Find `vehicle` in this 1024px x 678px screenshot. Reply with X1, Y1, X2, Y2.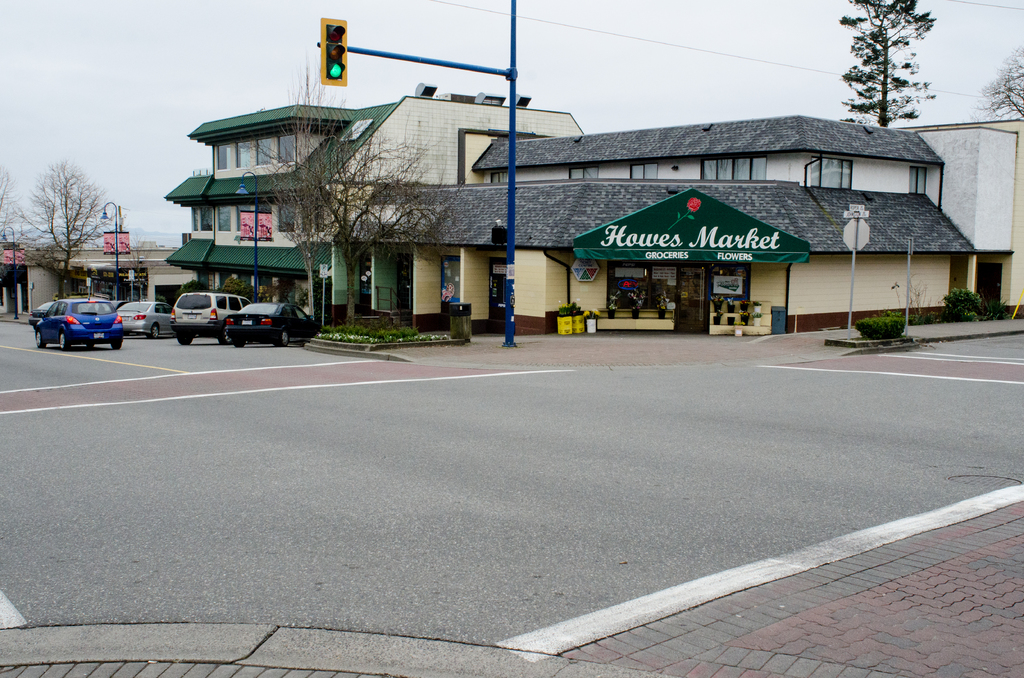
26, 300, 59, 321.
